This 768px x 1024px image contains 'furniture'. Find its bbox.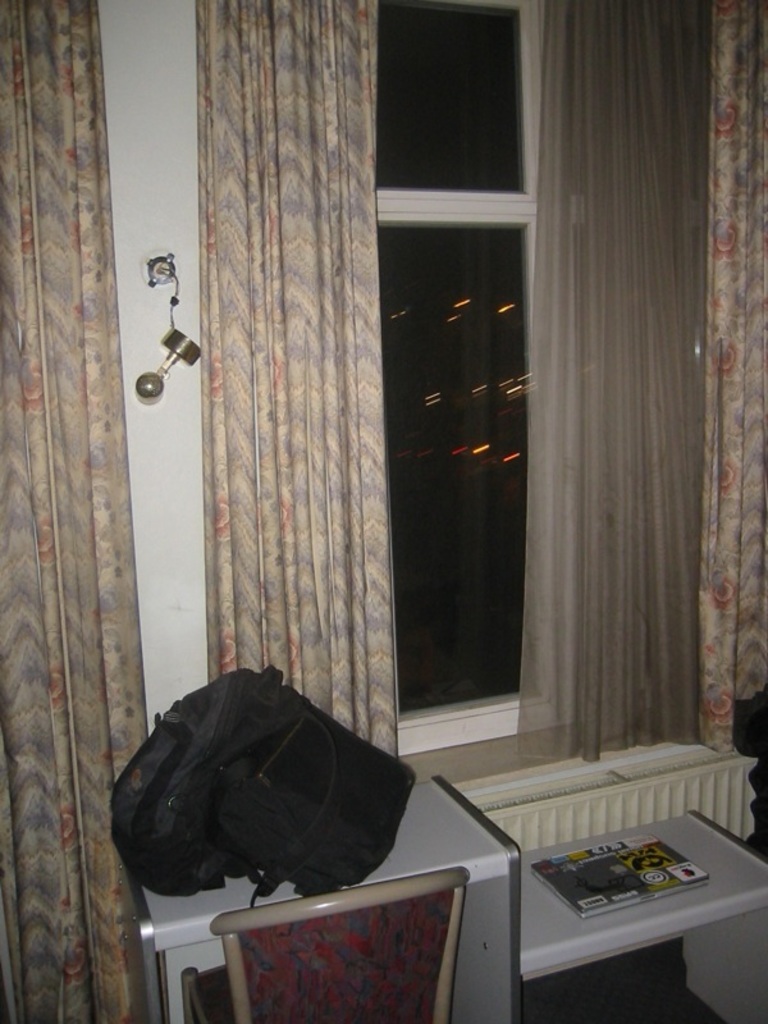
<box>116,768,521,1023</box>.
